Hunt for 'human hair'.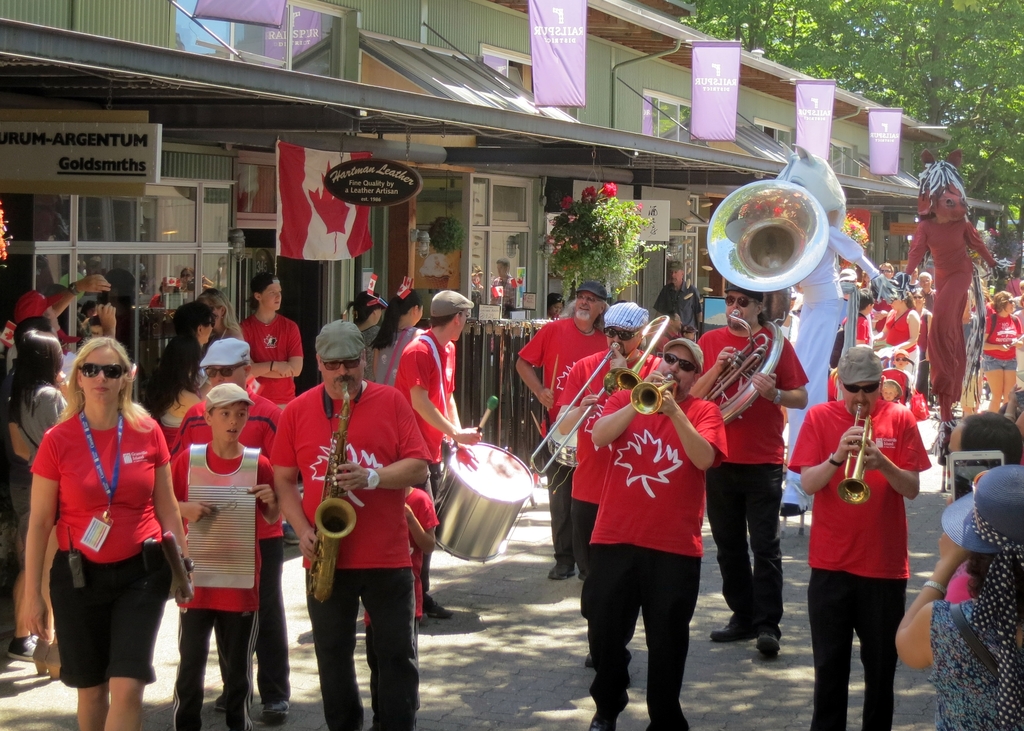
Hunted down at rect(47, 329, 157, 426).
